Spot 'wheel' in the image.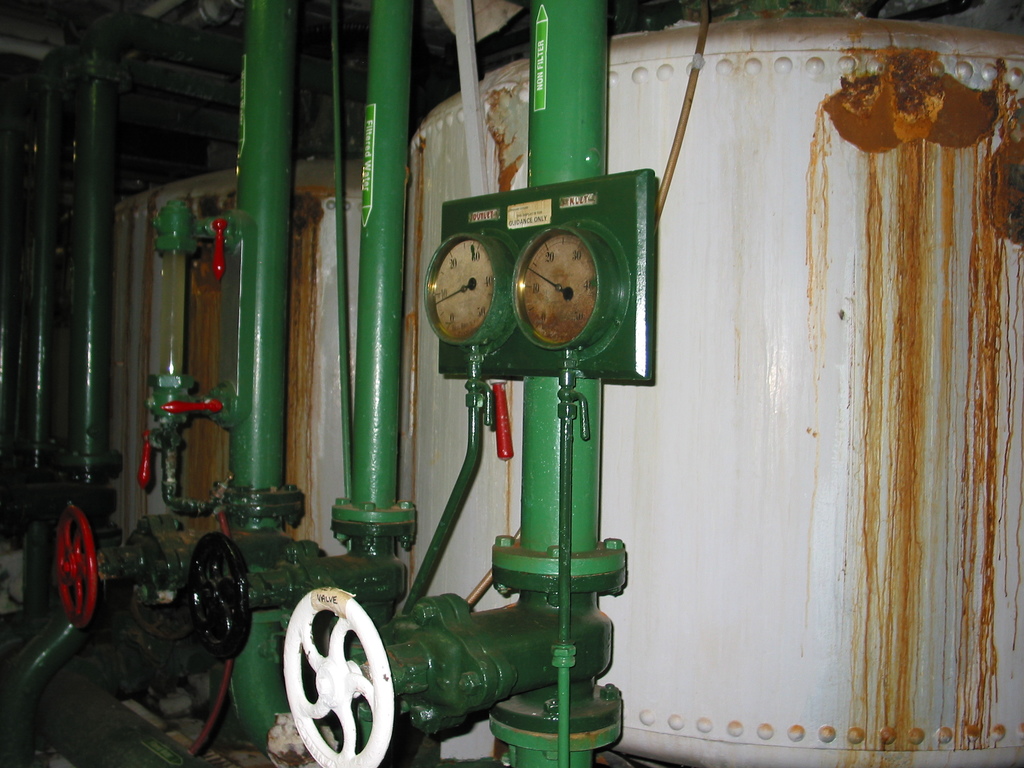
'wheel' found at (56,498,99,628).
